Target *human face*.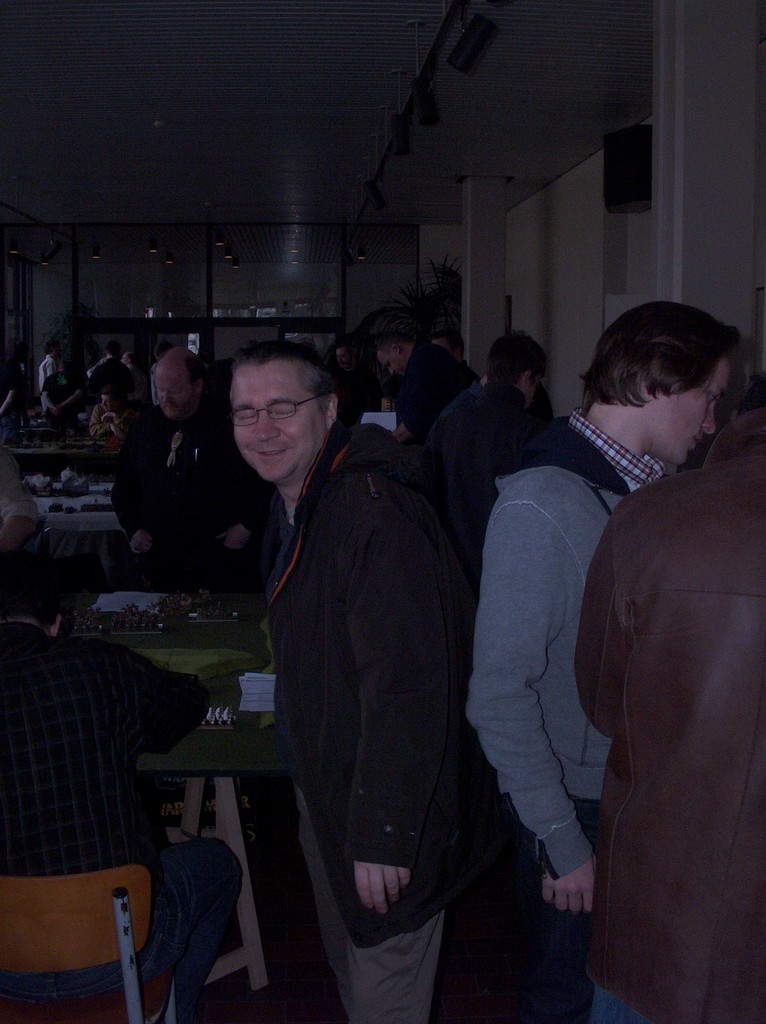
Target region: 232, 358, 320, 486.
